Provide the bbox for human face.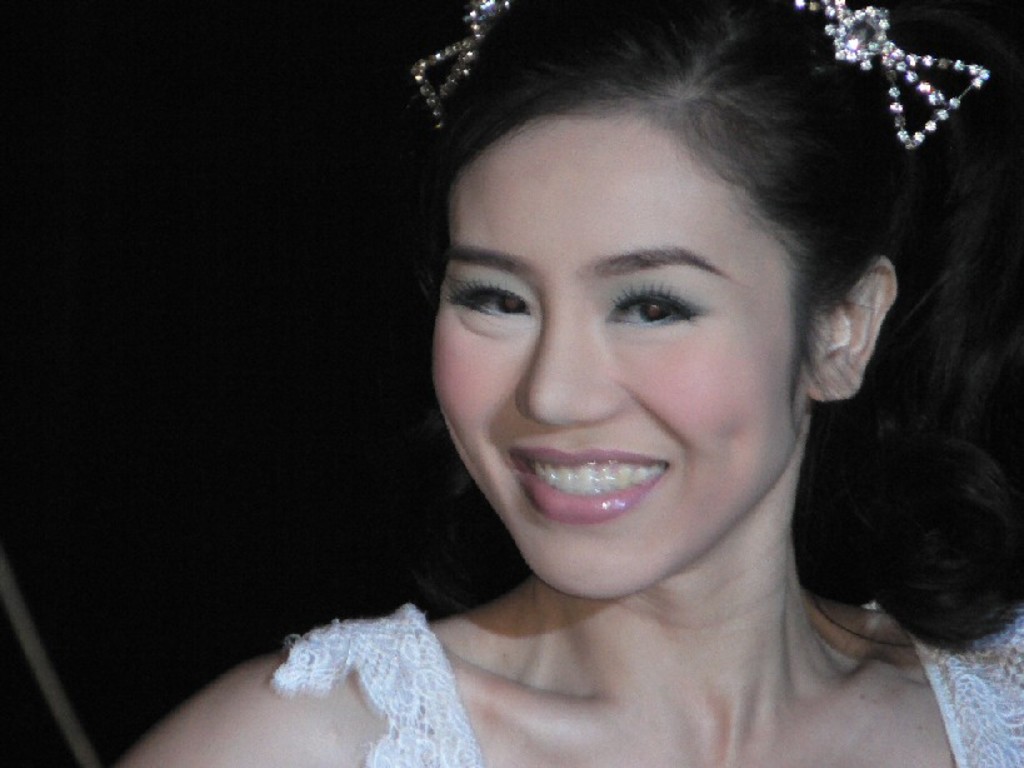
bbox(434, 105, 805, 597).
